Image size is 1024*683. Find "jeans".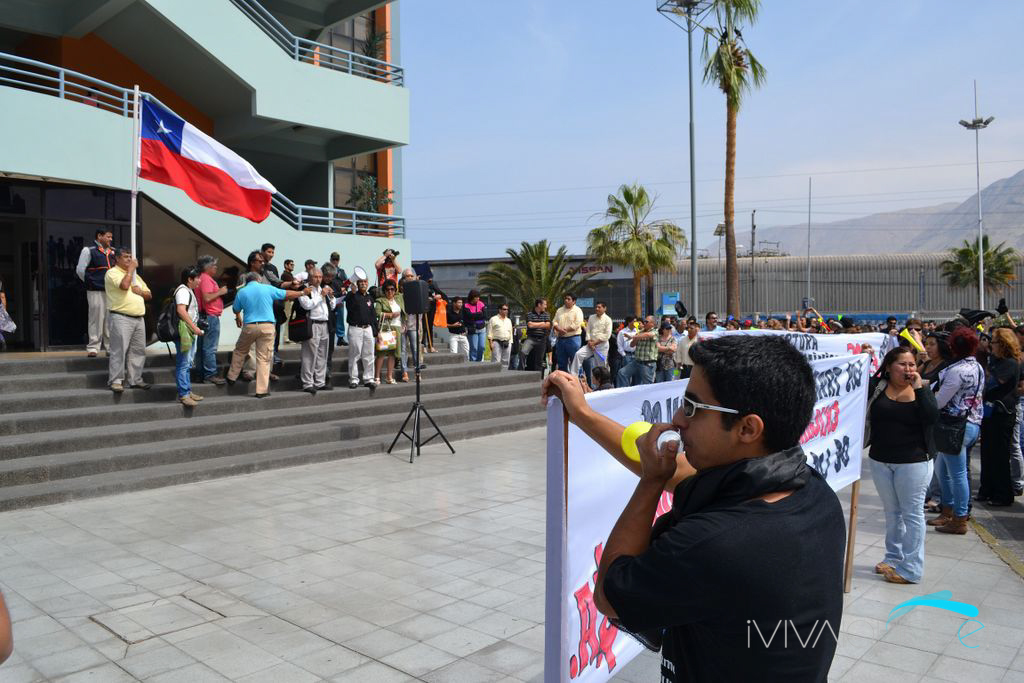
(x1=173, y1=326, x2=199, y2=390).
